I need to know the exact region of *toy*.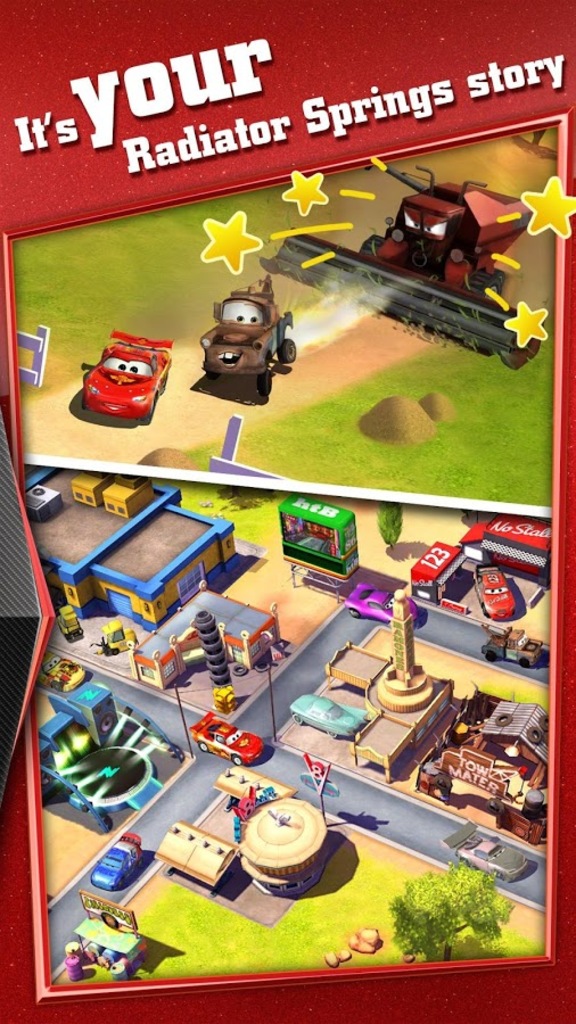
Region: {"x1": 234, "y1": 792, "x2": 335, "y2": 889}.
